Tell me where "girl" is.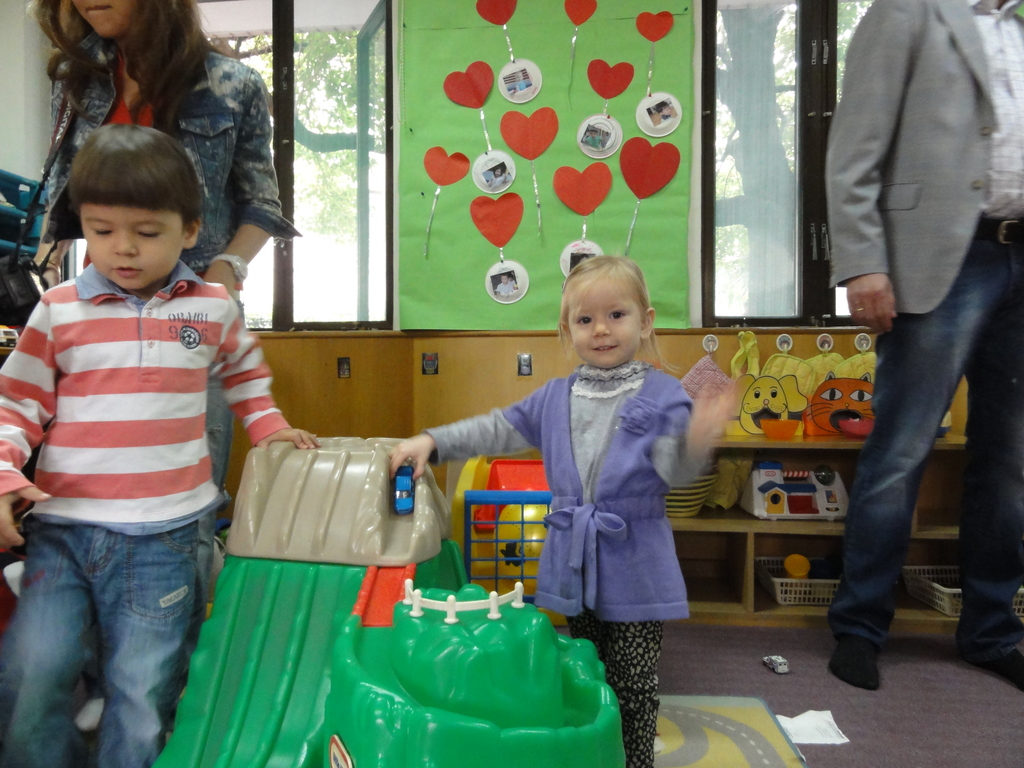
"girl" is at region(17, 0, 305, 606).
